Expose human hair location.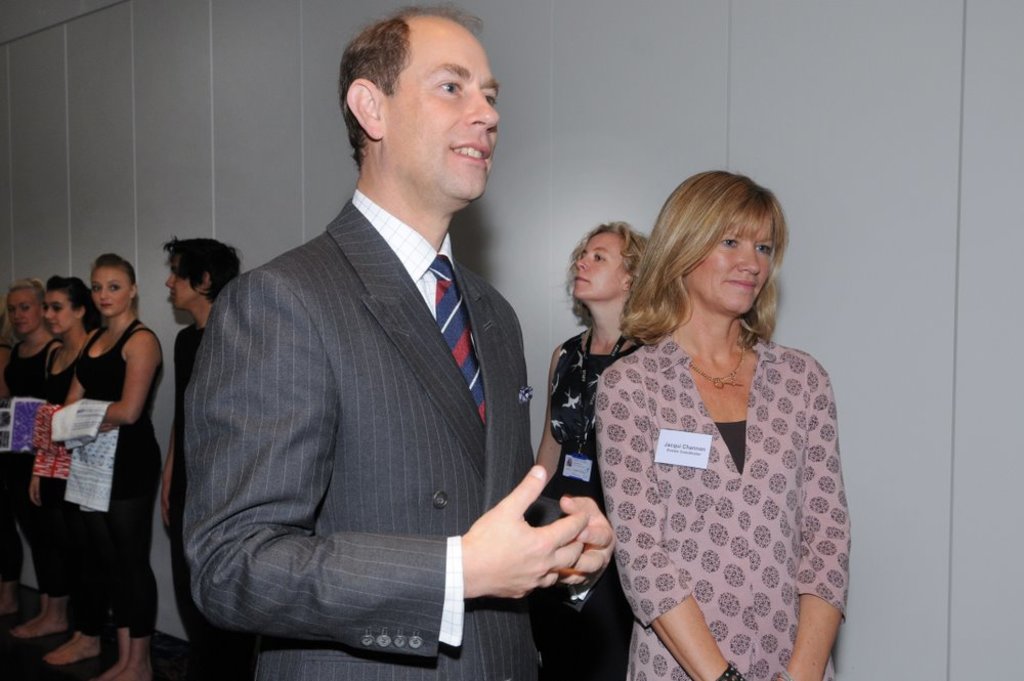
Exposed at (x1=335, y1=7, x2=484, y2=166).
